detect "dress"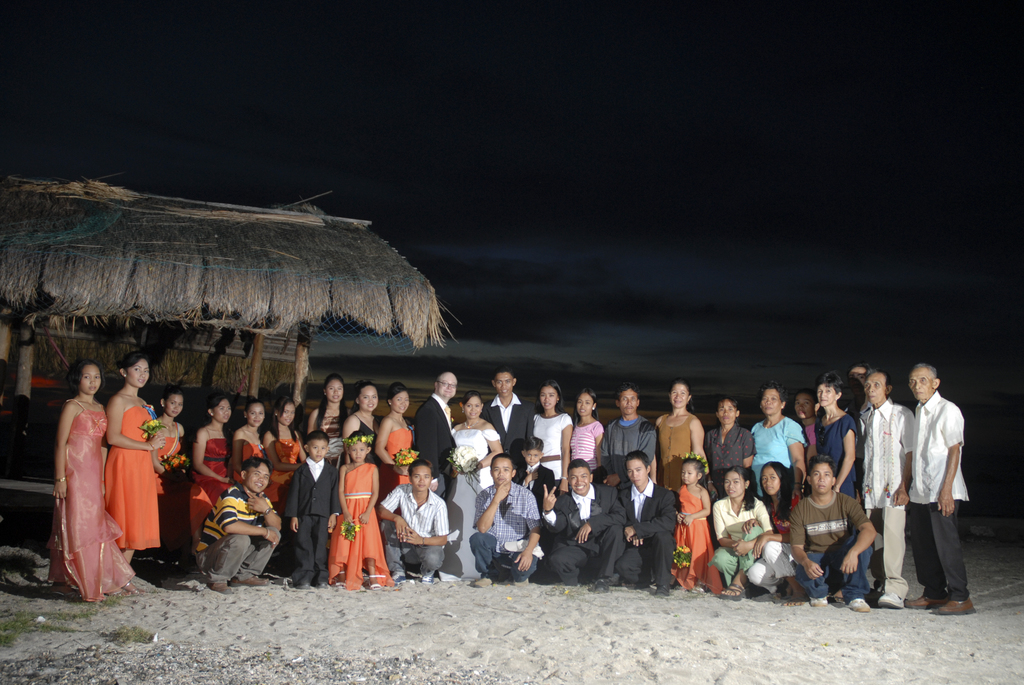
rect(41, 396, 136, 596)
